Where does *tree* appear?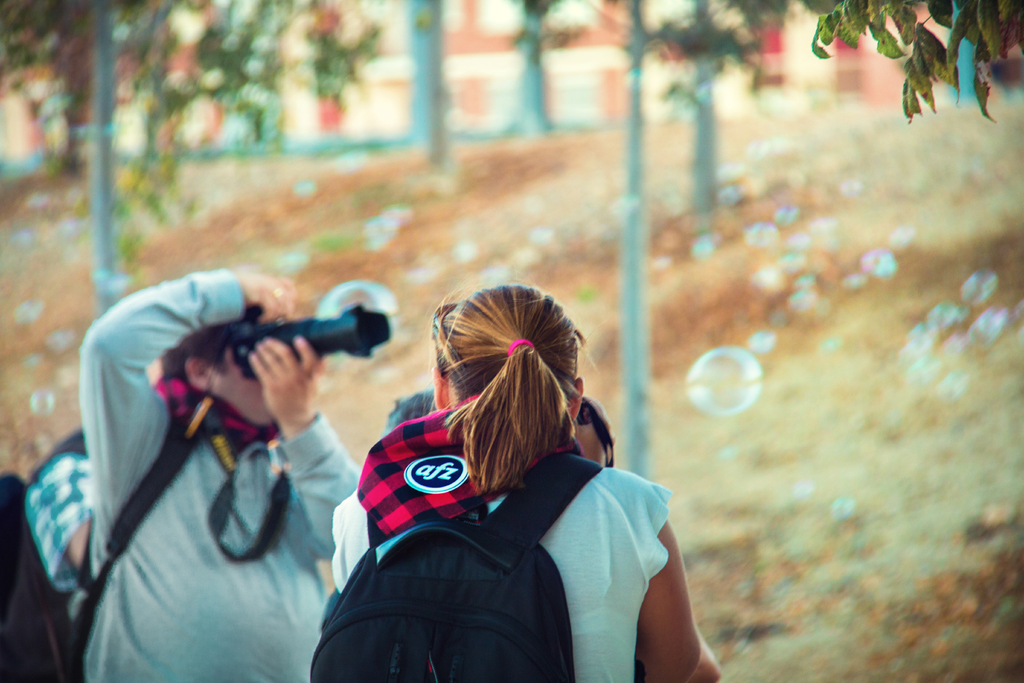
Appears at Rect(810, 0, 1023, 123).
